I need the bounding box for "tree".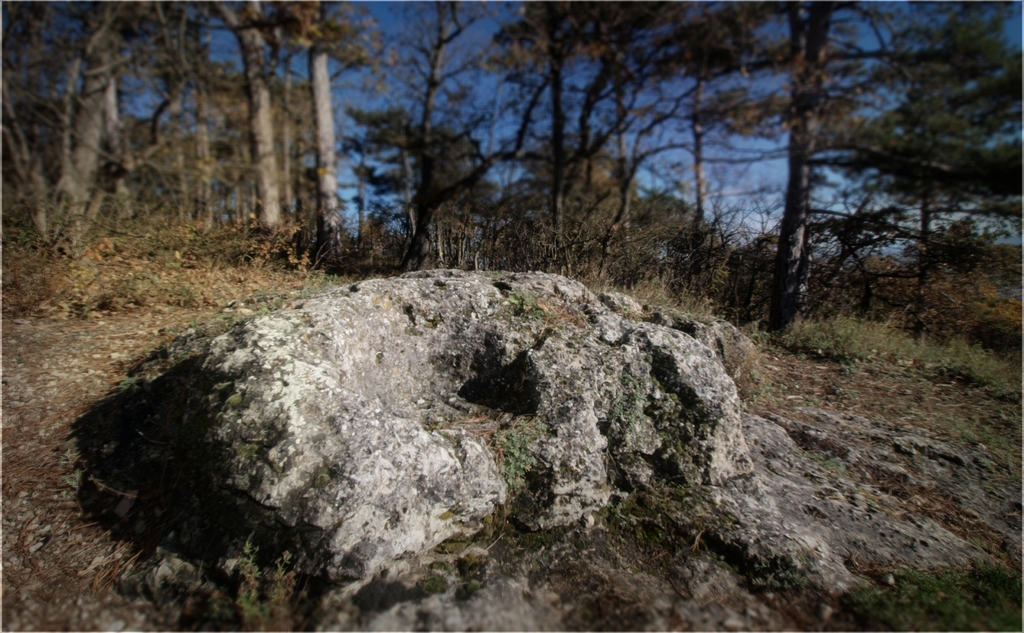
Here it is: 615:0:892:309.
